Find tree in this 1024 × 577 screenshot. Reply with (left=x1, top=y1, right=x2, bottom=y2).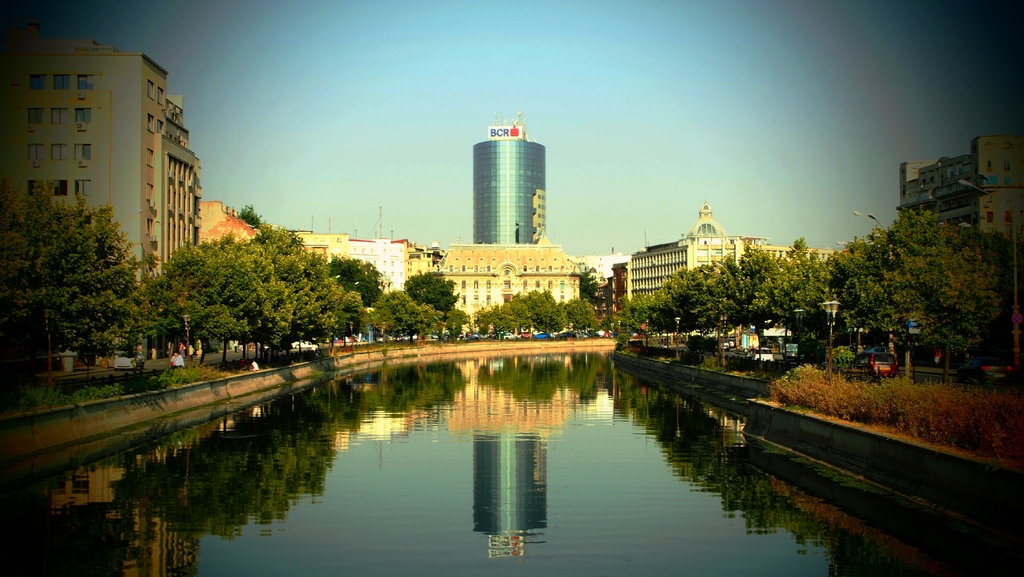
(left=617, top=294, right=680, bottom=346).
